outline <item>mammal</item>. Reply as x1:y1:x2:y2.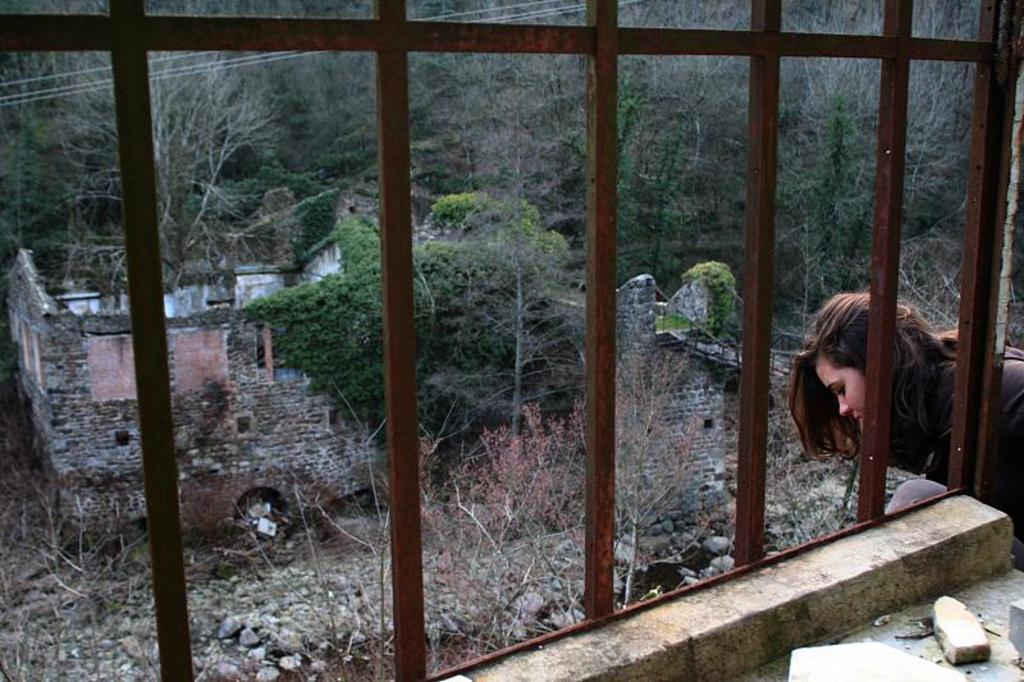
777:294:970:528.
